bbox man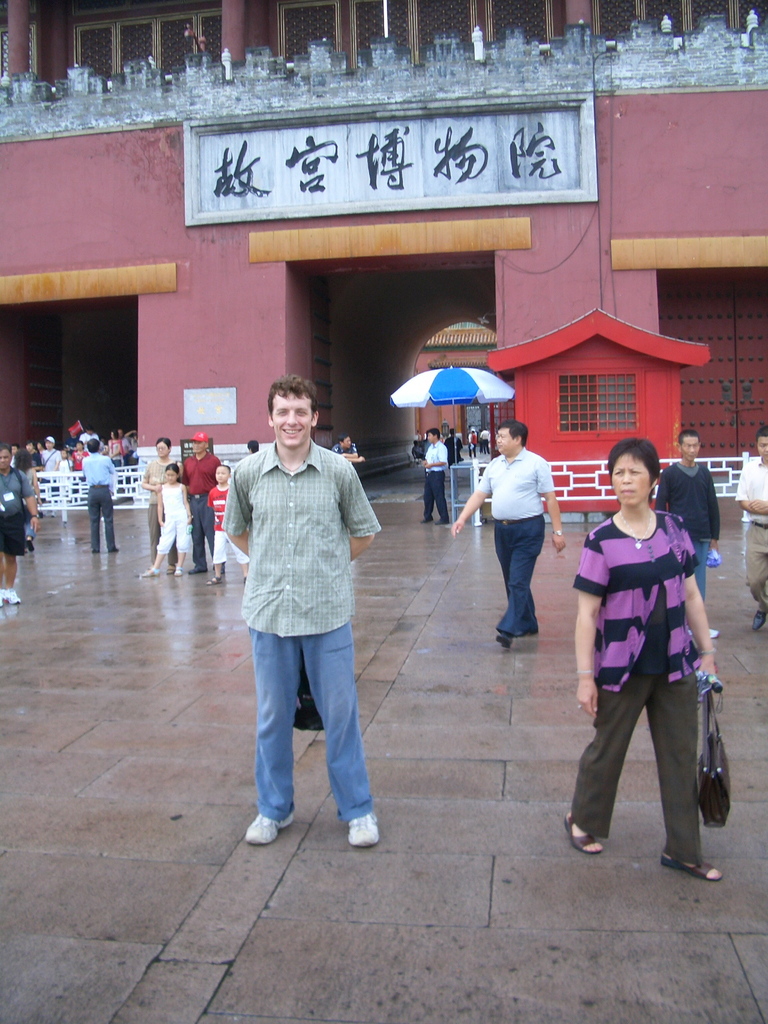
box=[735, 442, 767, 643]
